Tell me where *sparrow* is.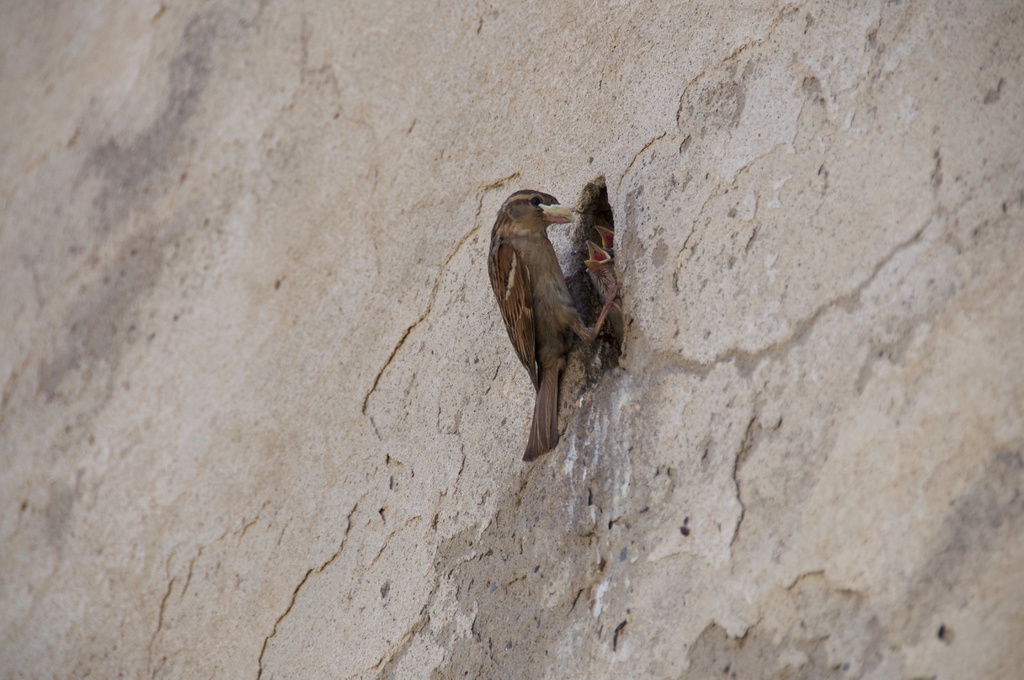
*sparrow* is at <box>600,223,616,261</box>.
